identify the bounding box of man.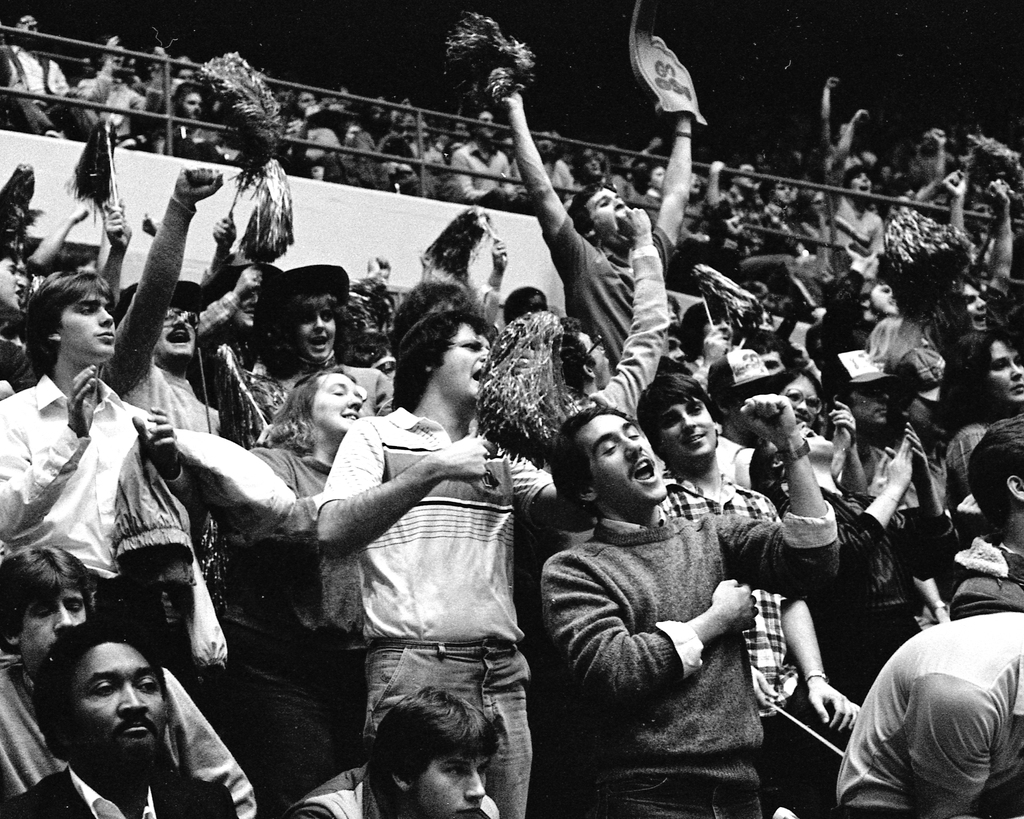
[662,325,691,372].
